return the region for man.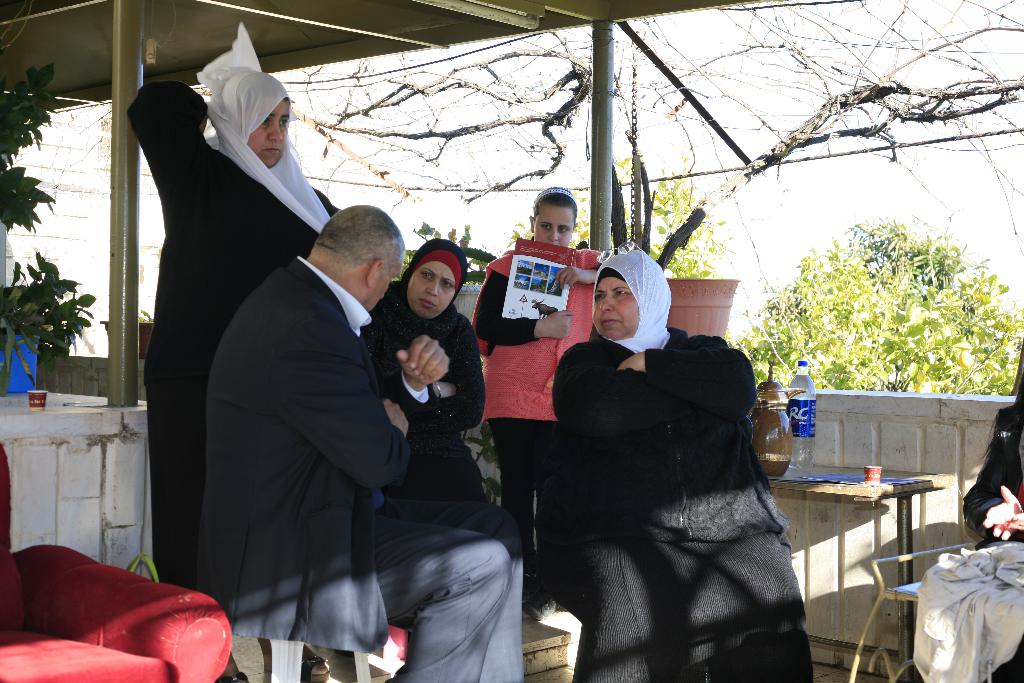
{"left": 197, "top": 201, "right": 524, "bottom": 682}.
